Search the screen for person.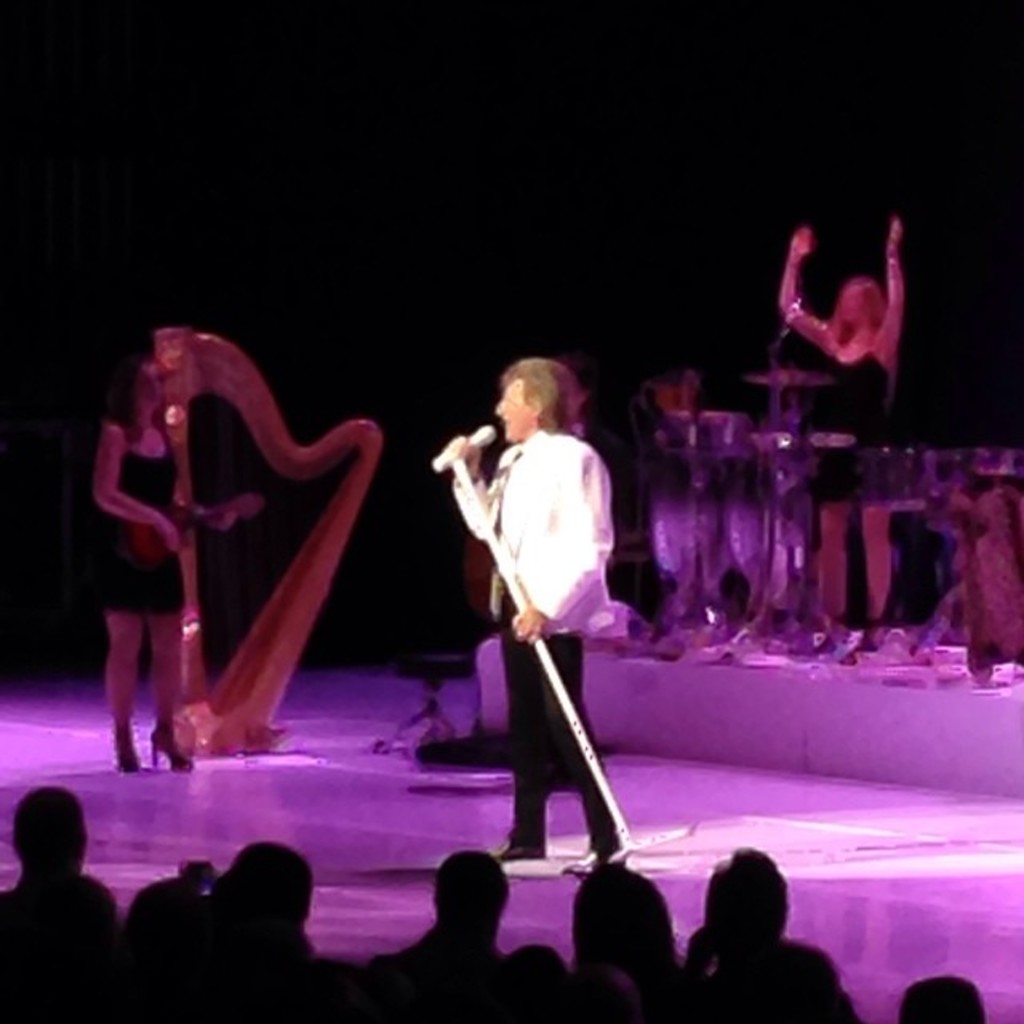
Found at 779, 214, 912, 624.
